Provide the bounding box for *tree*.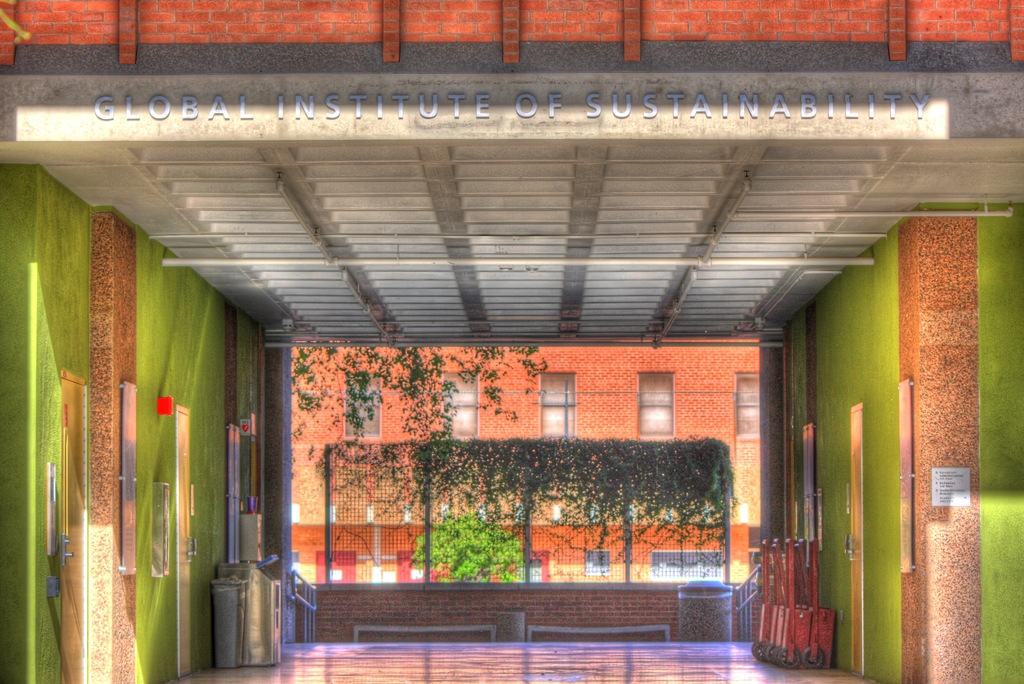
bbox=(289, 346, 737, 594).
